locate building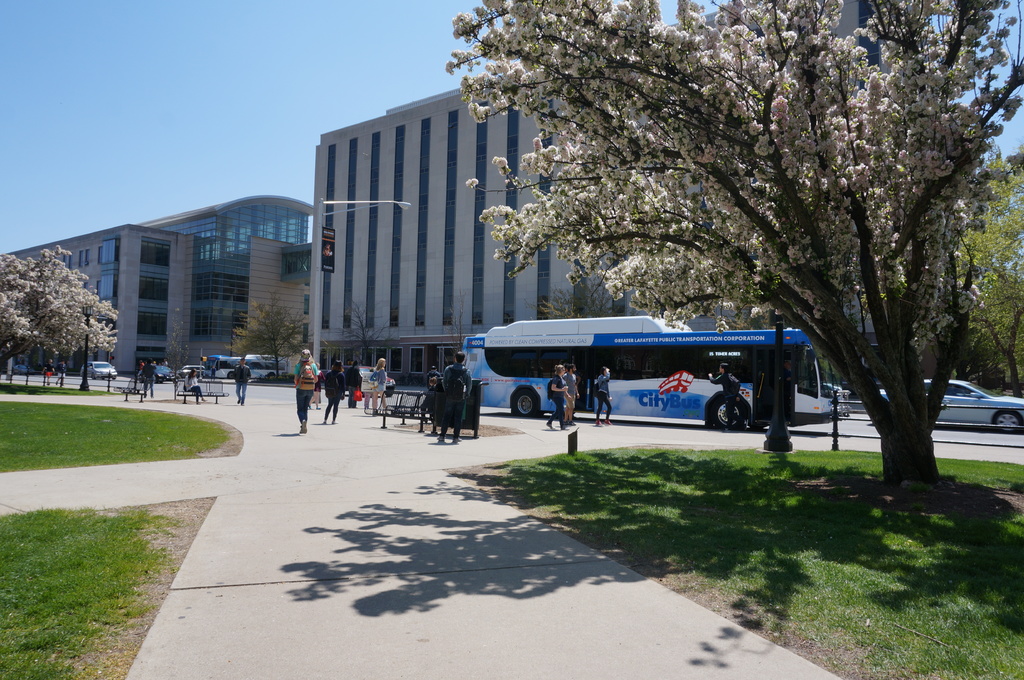
locate(0, 219, 189, 371)
